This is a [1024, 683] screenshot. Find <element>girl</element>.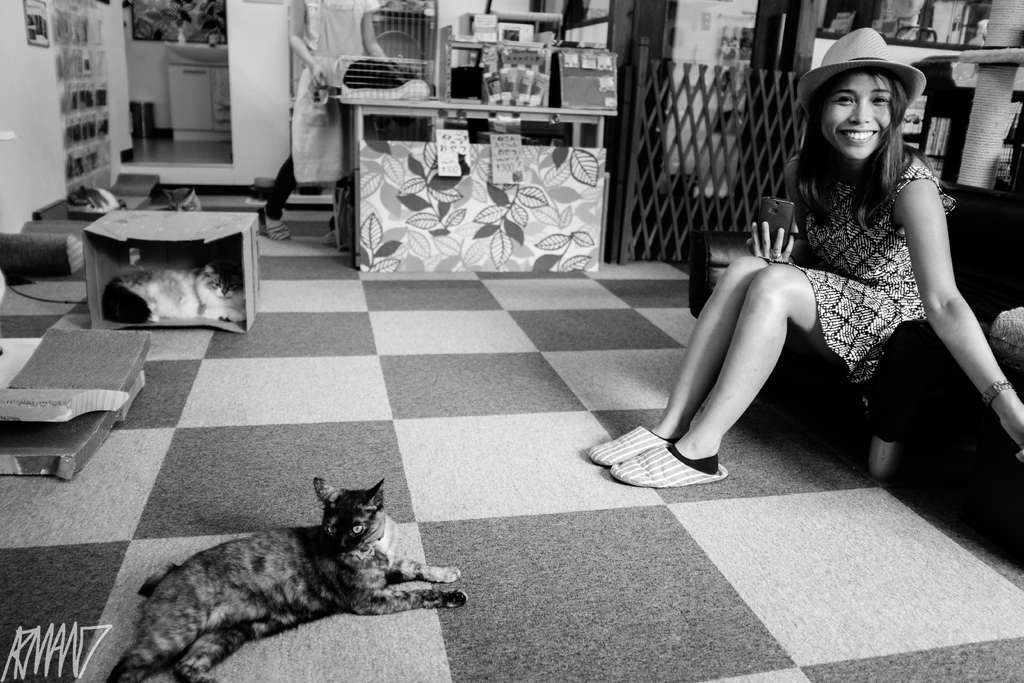
Bounding box: (585,25,1023,490).
